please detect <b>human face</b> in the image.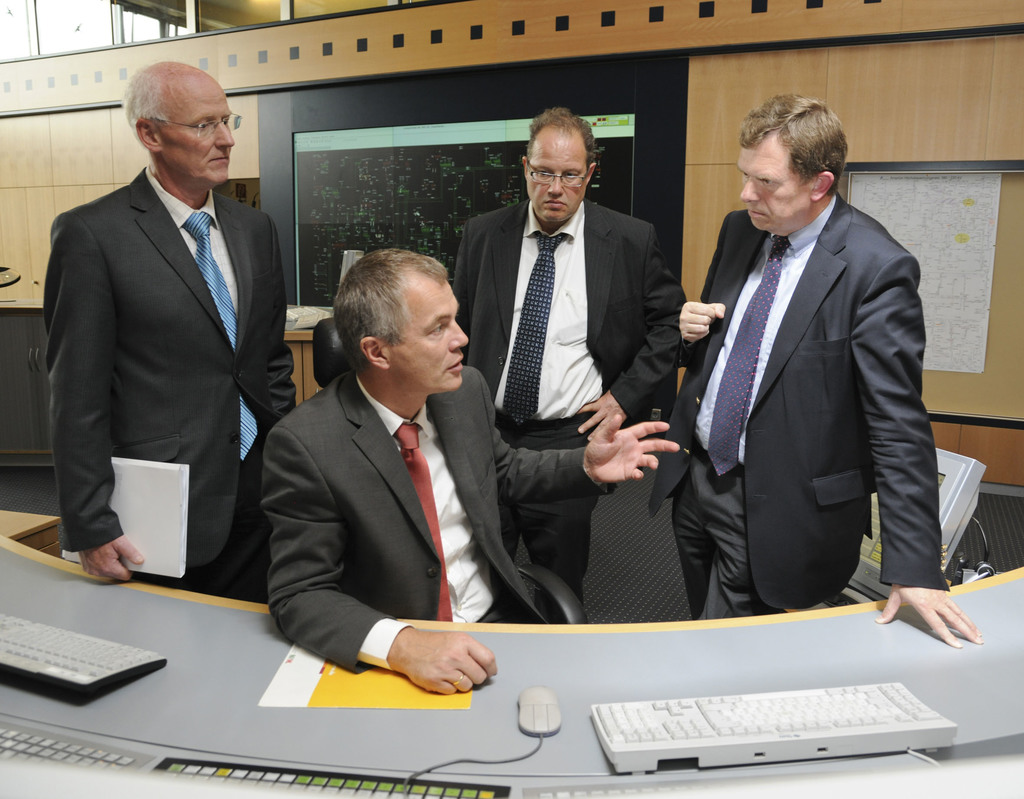
l=390, t=259, r=467, b=394.
